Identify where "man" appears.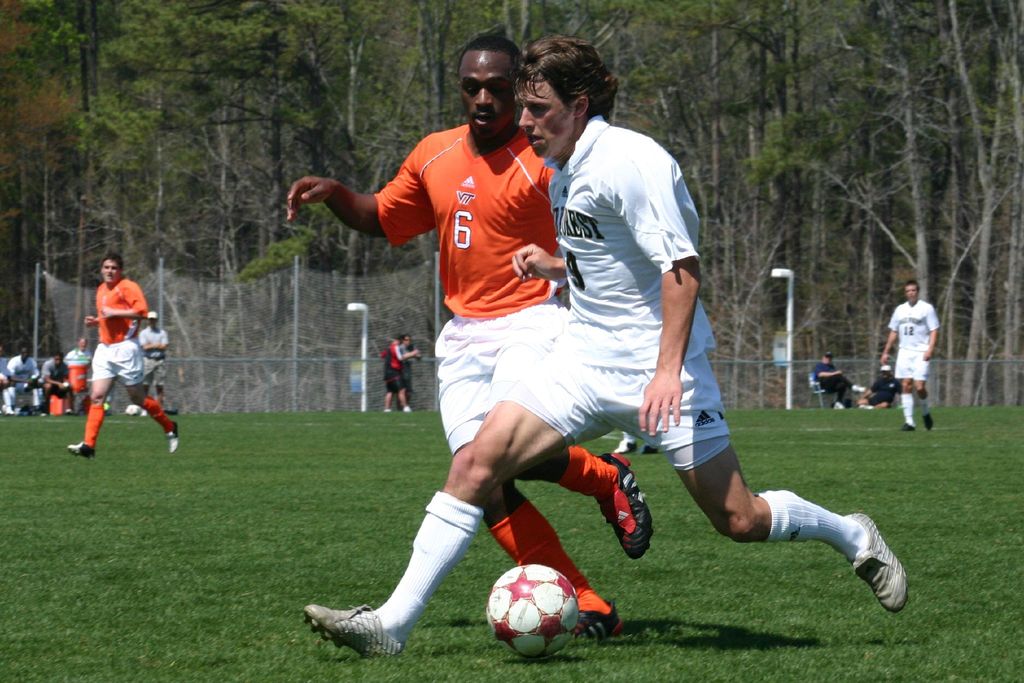
Appears at 2, 347, 45, 417.
